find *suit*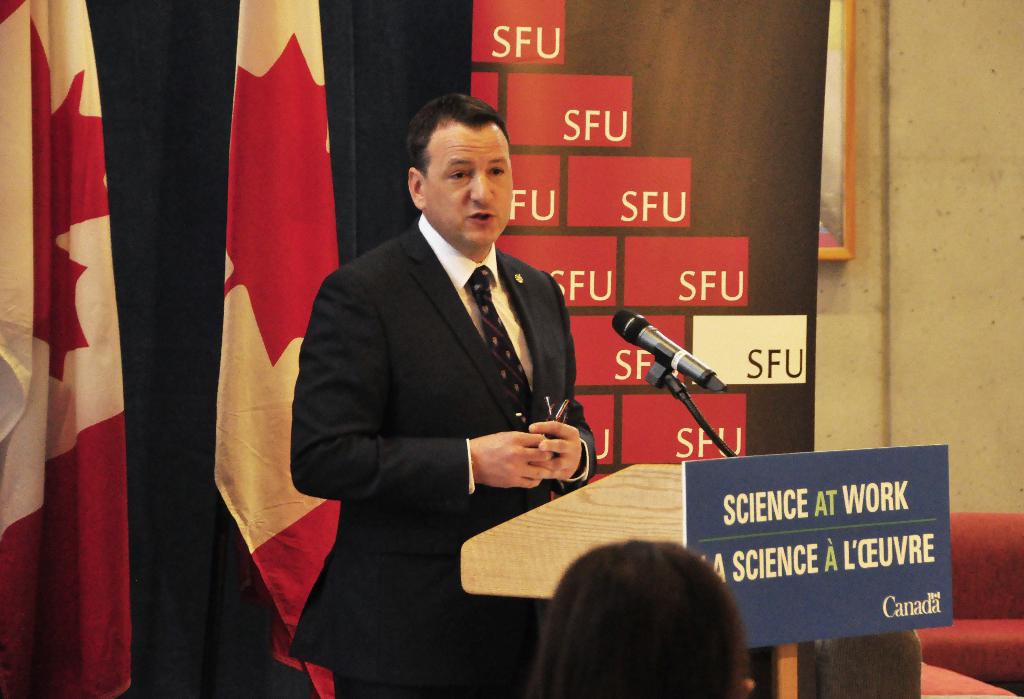
BBox(289, 133, 597, 653)
